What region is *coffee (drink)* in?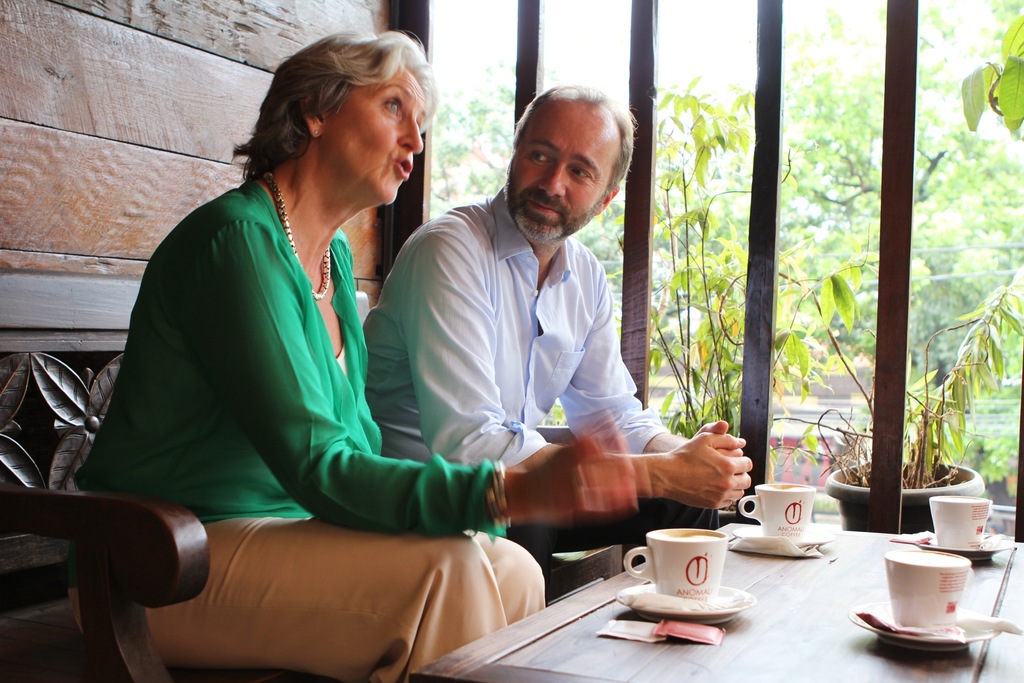
bbox(653, 531, 719, 545).
